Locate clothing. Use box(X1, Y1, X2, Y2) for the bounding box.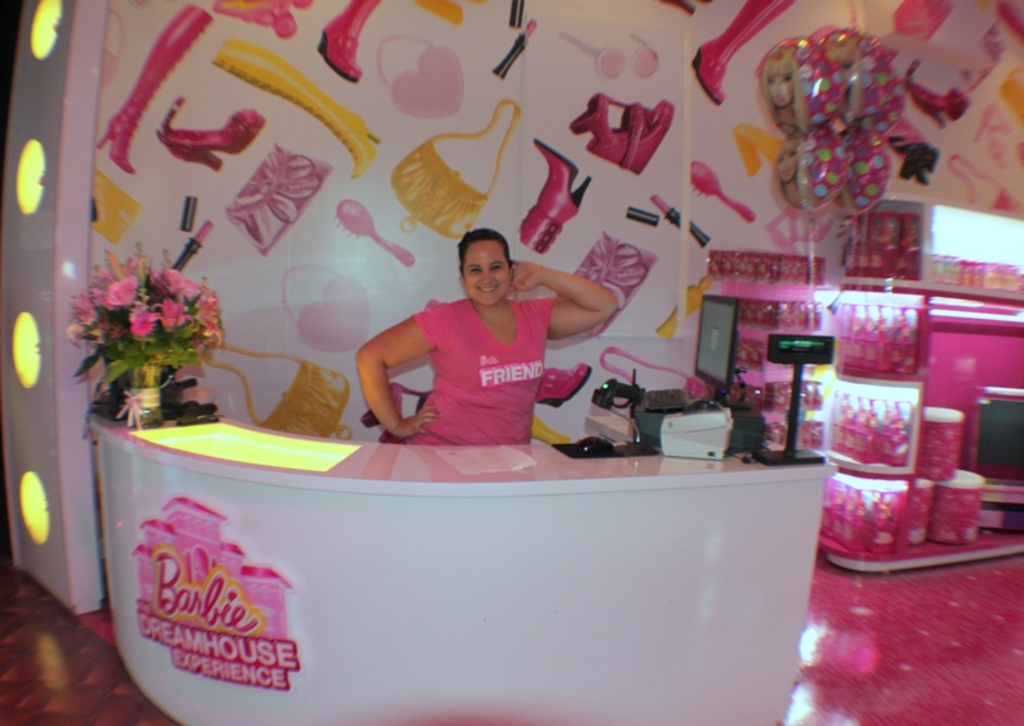
box(366, 275, 573, 443).
